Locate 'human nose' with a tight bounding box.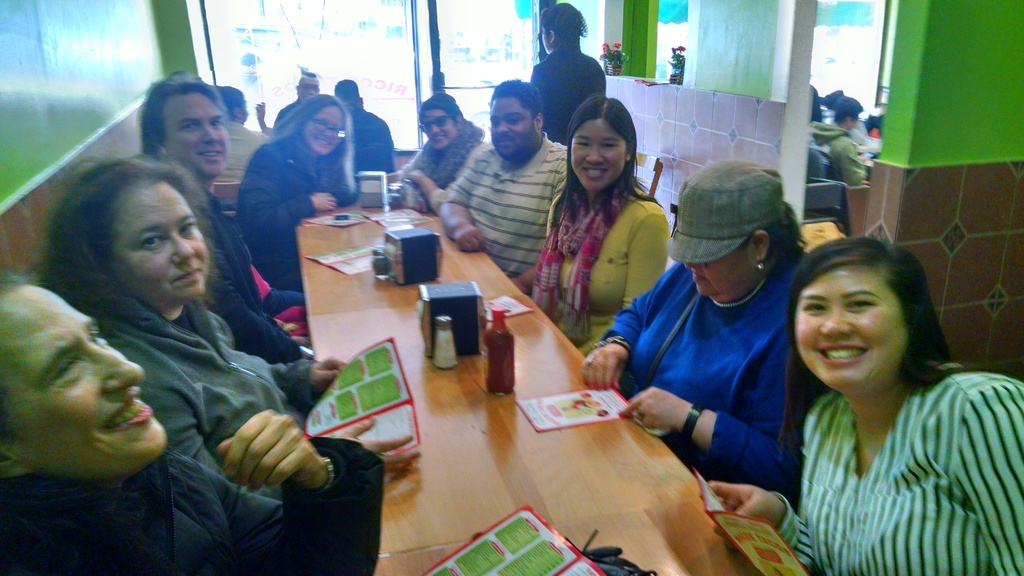
[173,236,198,262].
